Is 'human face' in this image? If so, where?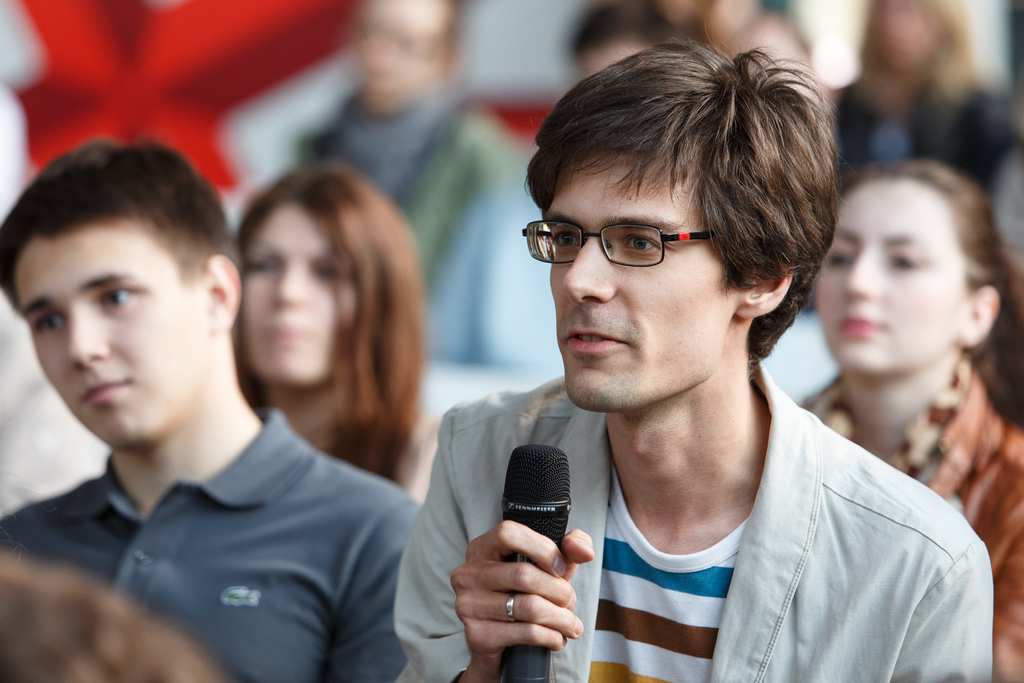
Yes, at (235, 195, 348, 383).
